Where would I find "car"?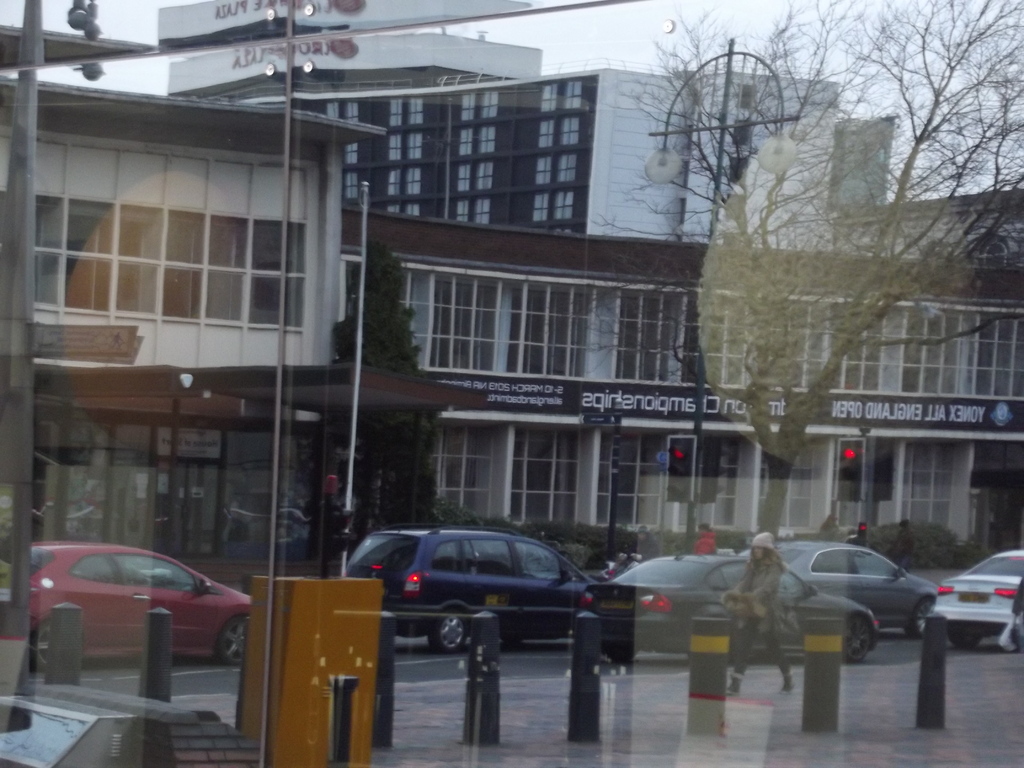
At [32, 543, 252, 671].
